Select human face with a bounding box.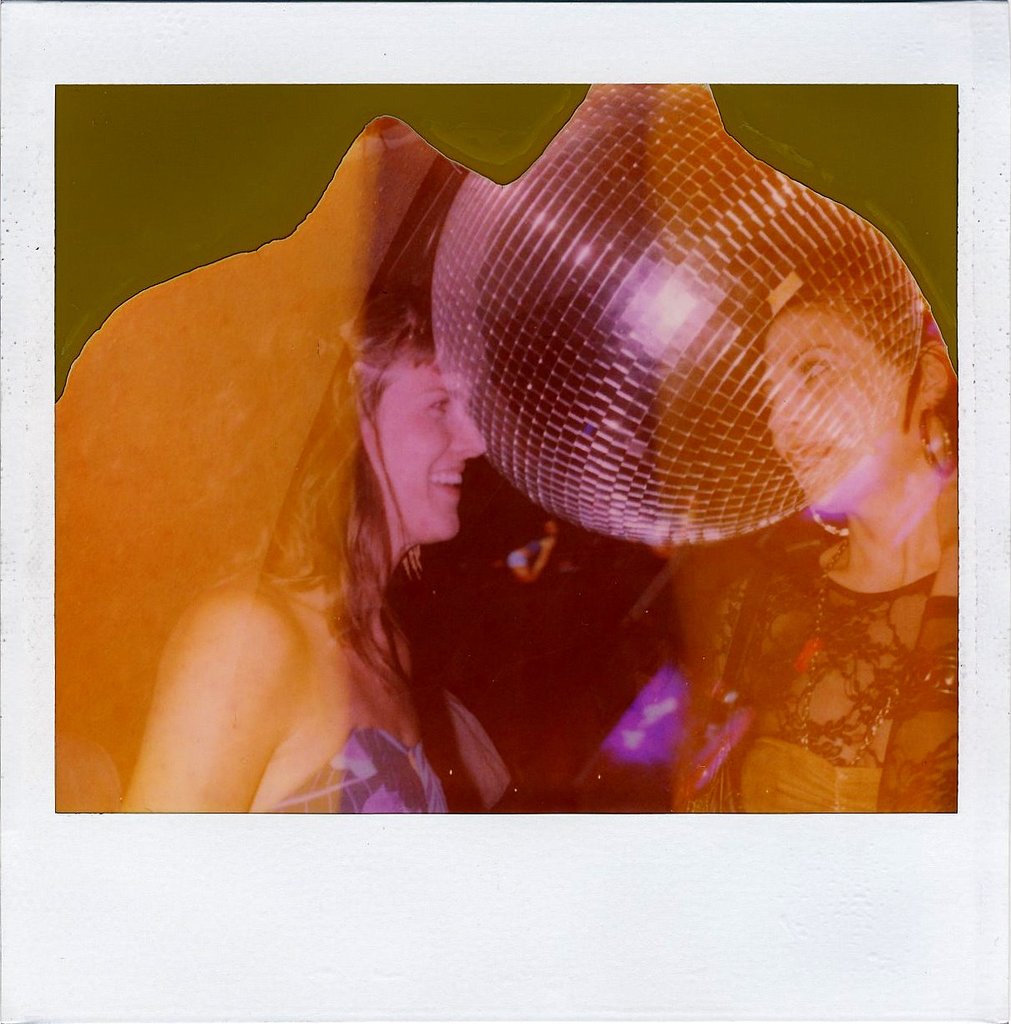
box=[767, 304, 913, 515].
